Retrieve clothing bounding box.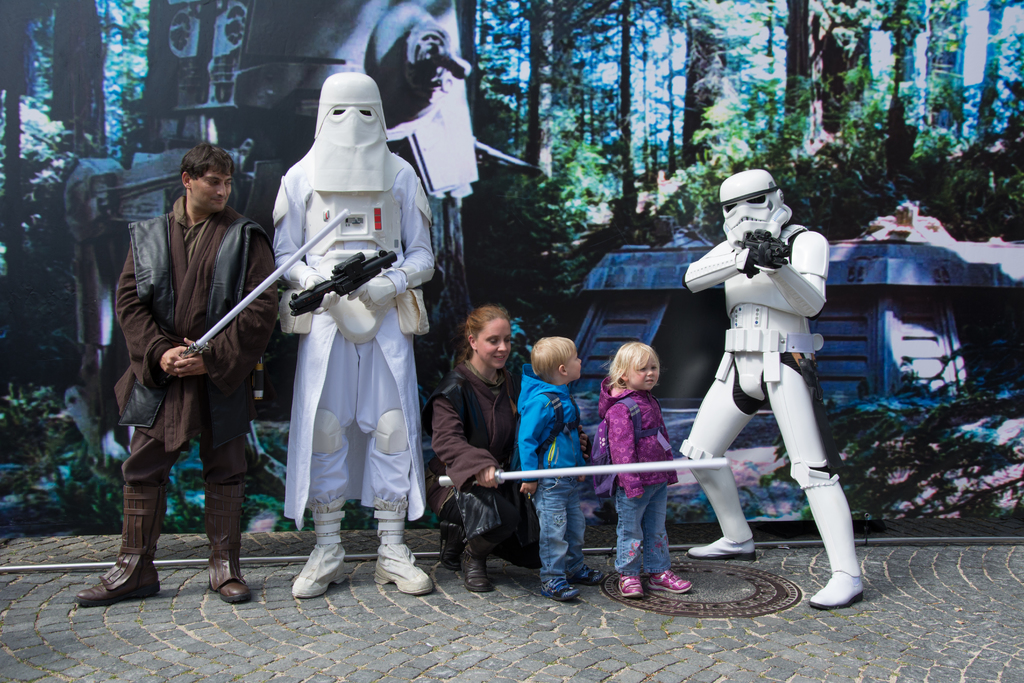
Bounding box: [x1=107, y1=190, x2=276, y2=552].
